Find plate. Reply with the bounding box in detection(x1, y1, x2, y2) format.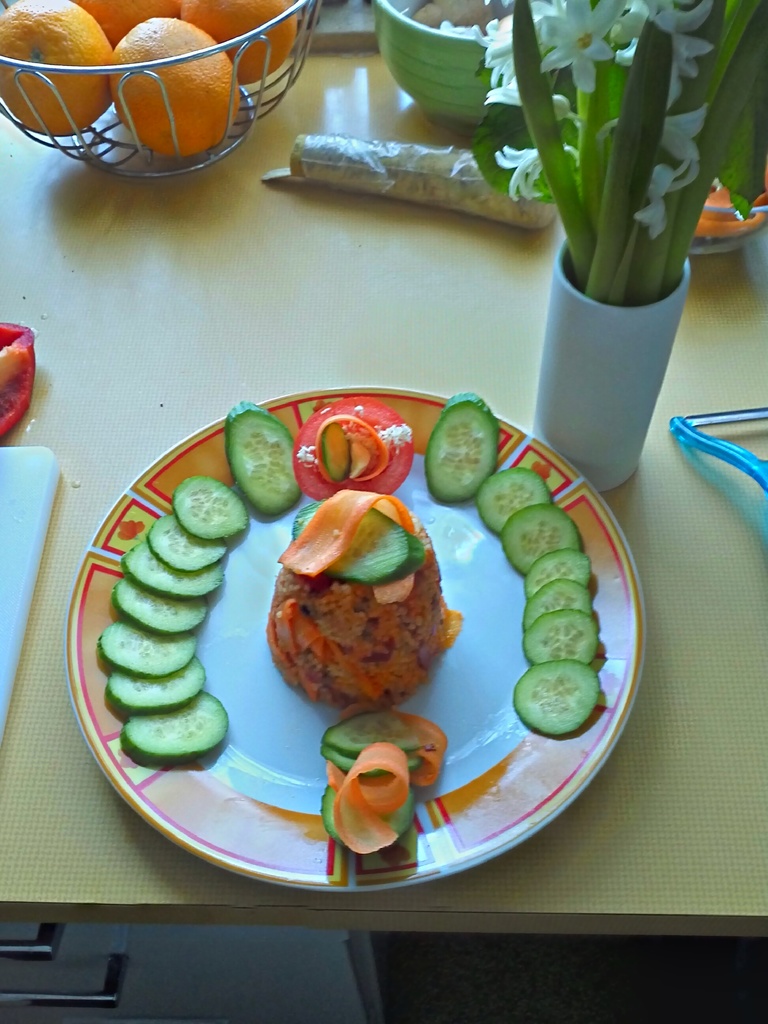
detection(0, 362, 712, 897).
